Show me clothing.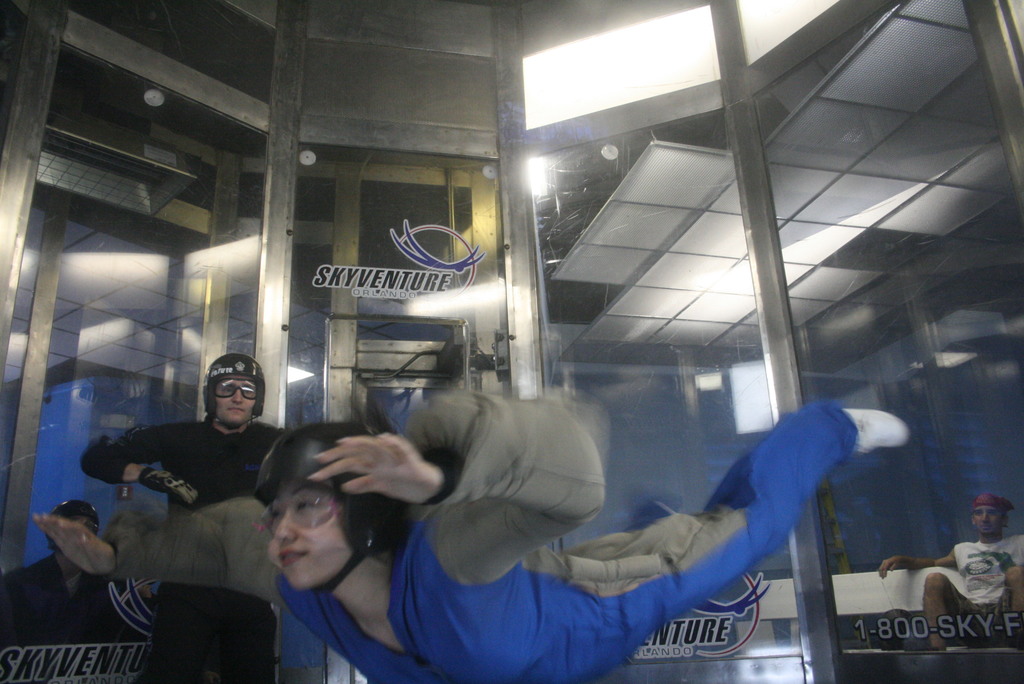
clothing is here: bbox=[85, 346, 287, 653].
